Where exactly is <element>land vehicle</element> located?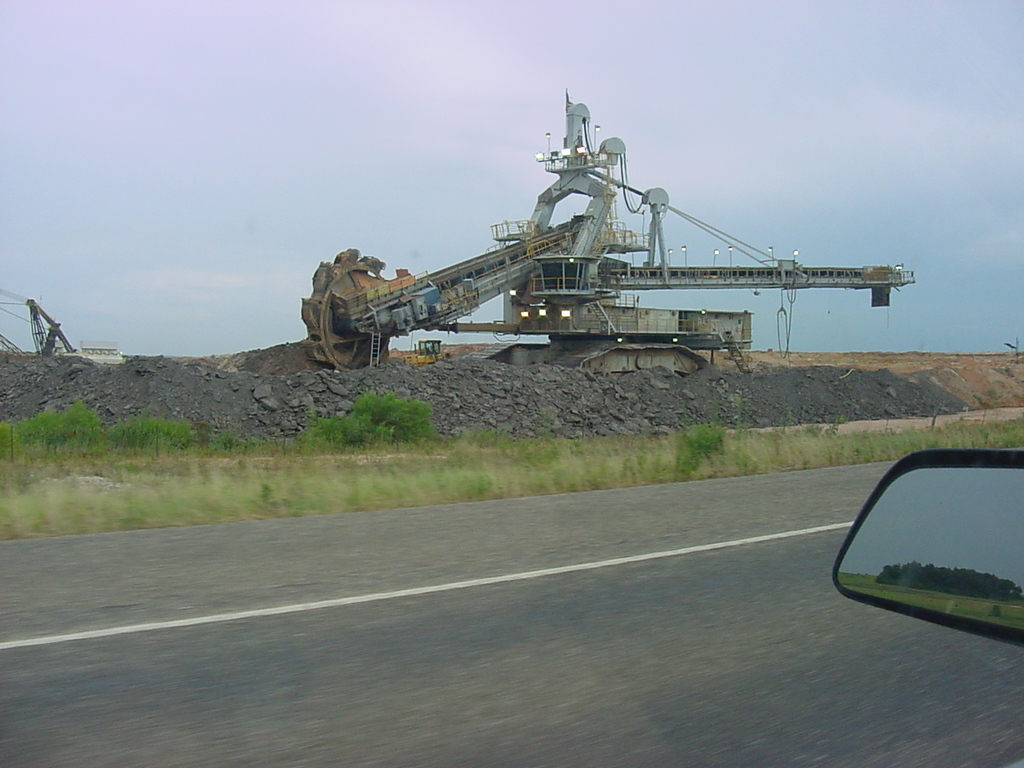
Its bounding box is <box>832,420,1021,653</box>.
